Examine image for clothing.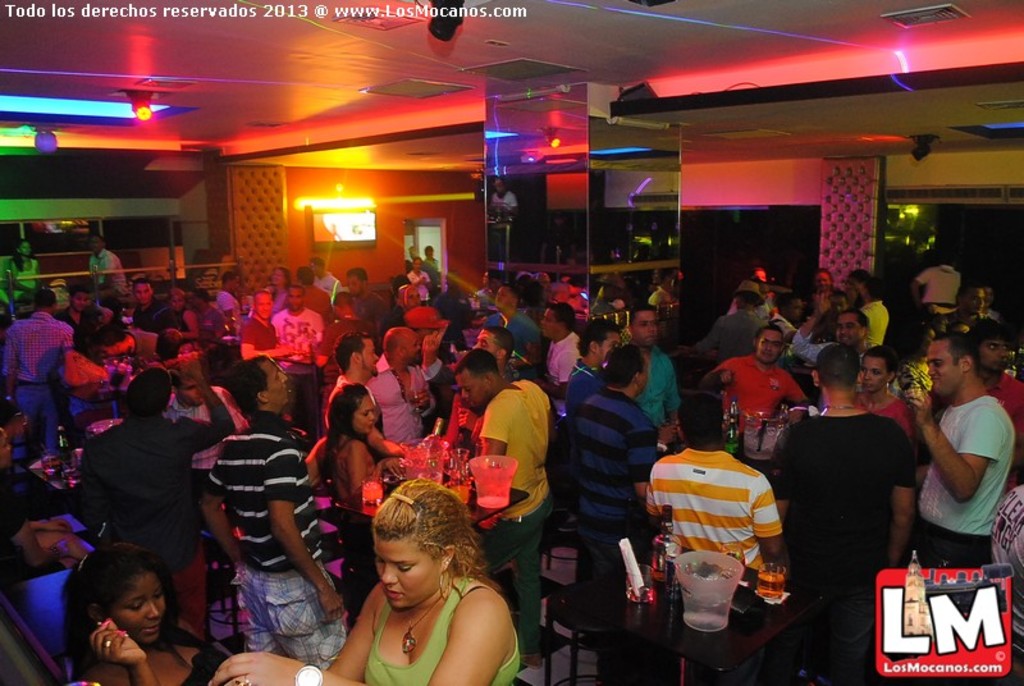
Examination result: {"x1": 86, "y1": 250, "x2": 131, "y2": 296}.
